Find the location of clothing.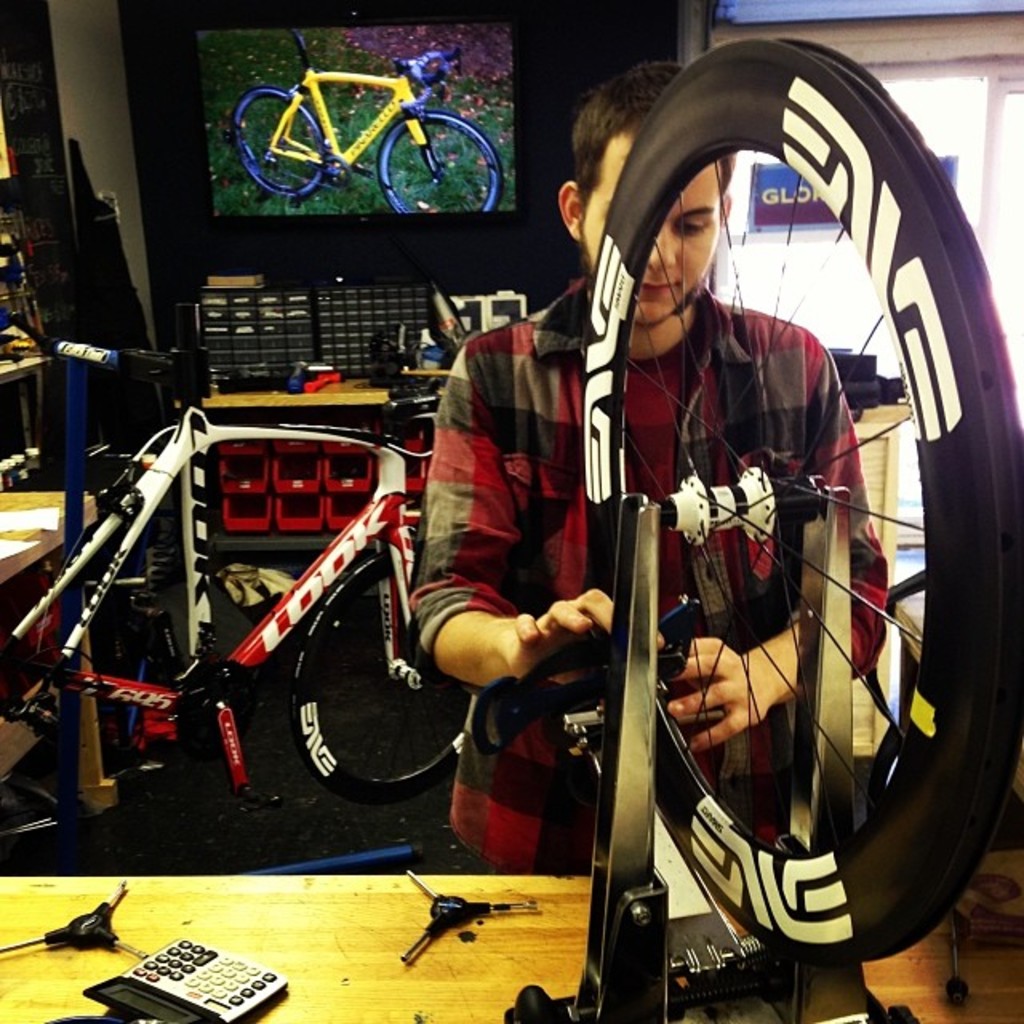
Location: BBox(414, 254, 918, 869).
